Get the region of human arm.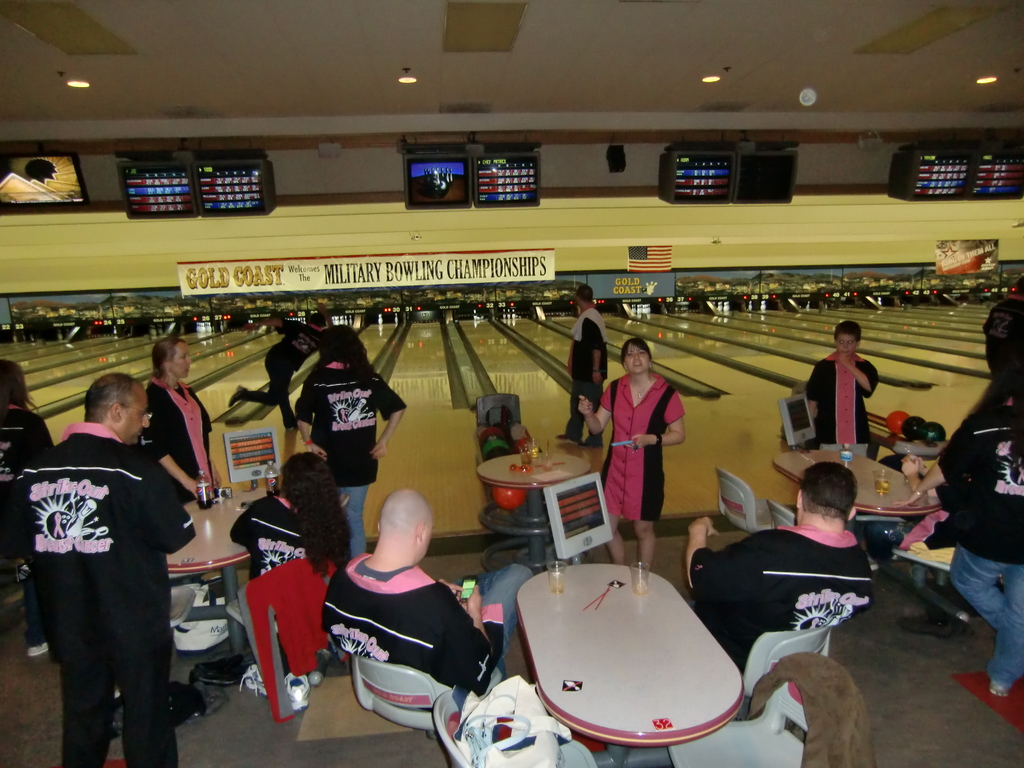
(225,500,266,547).
